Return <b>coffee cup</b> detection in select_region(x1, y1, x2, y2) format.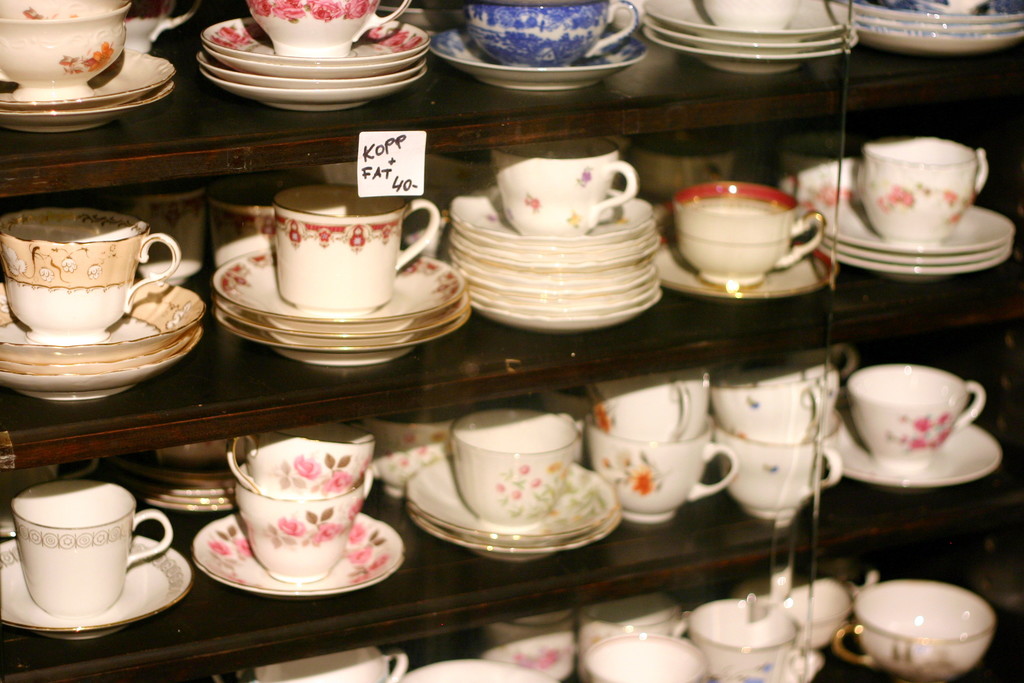
select_region(463, 0, 642, 70).
